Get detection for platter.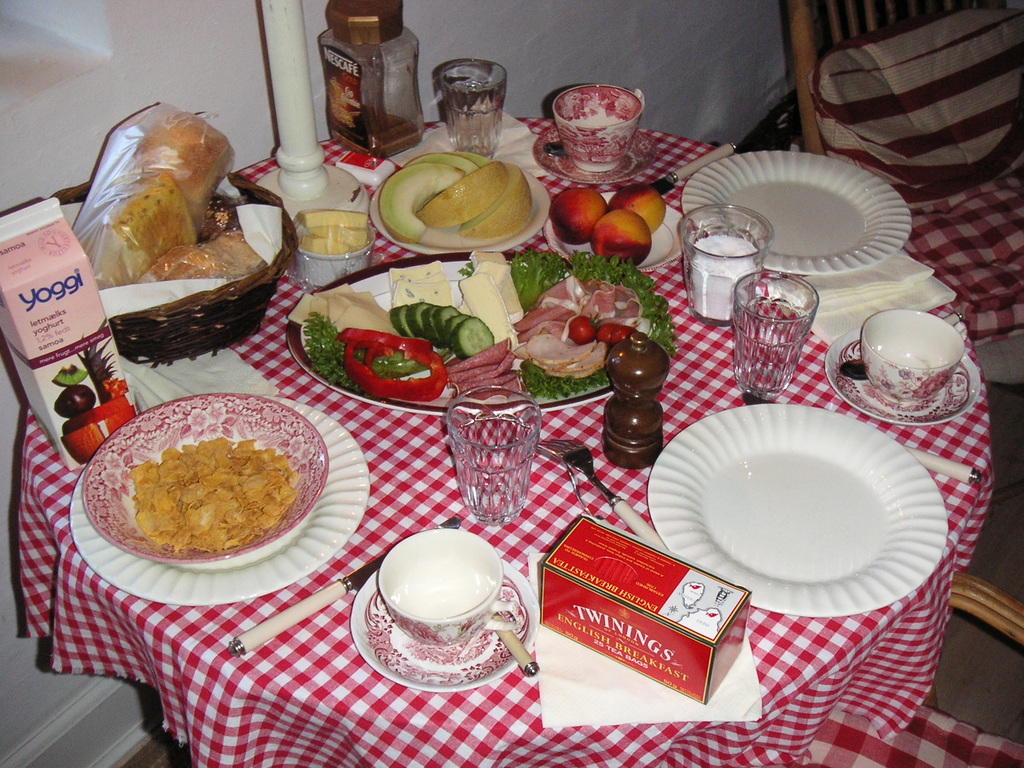
Detection: x1=542 y1=193 x2=685 y2=274.
